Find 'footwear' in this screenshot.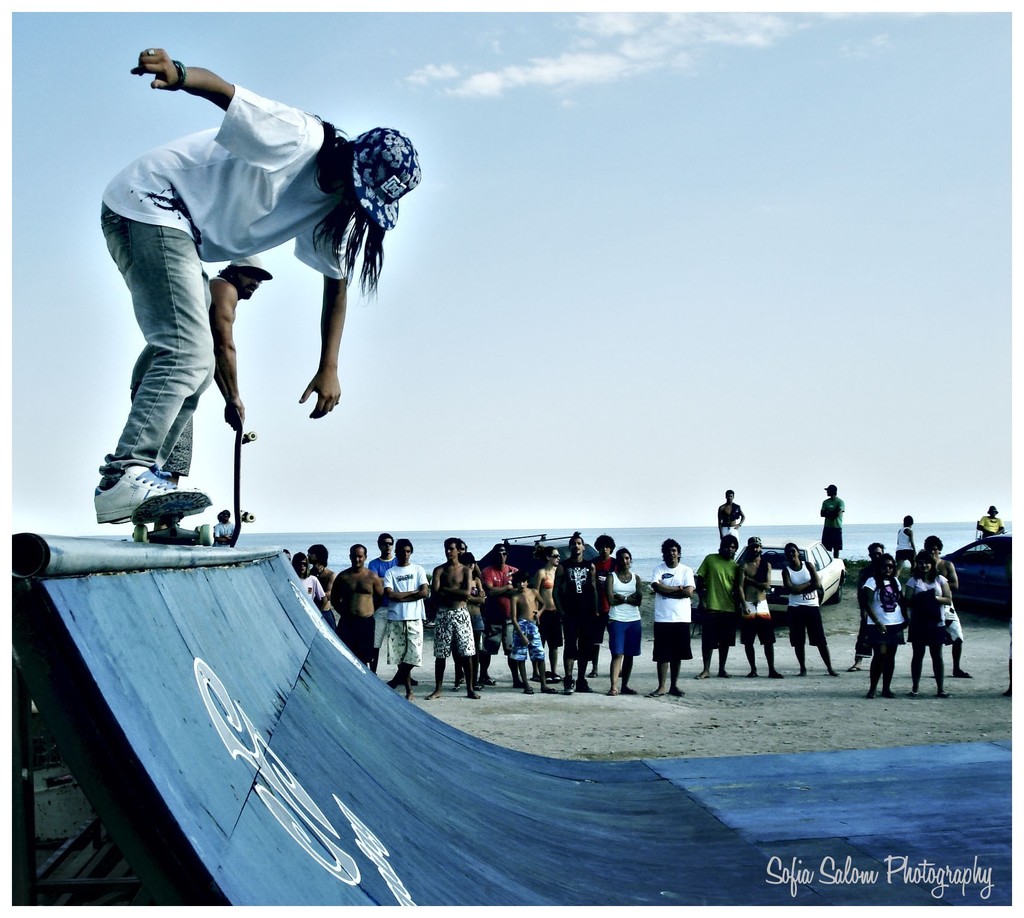
The bounding box for 'footwear' is x1=953 y1=669 x2=972 y2=678.
